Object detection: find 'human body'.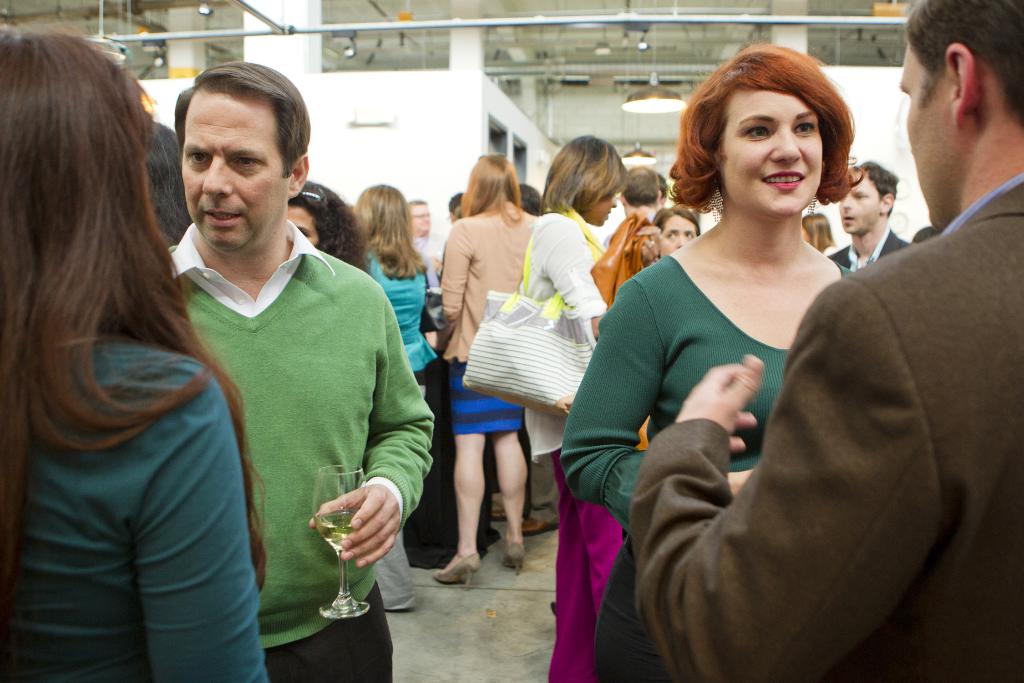
x1=558 y1=38 x2=853 y2=540.
